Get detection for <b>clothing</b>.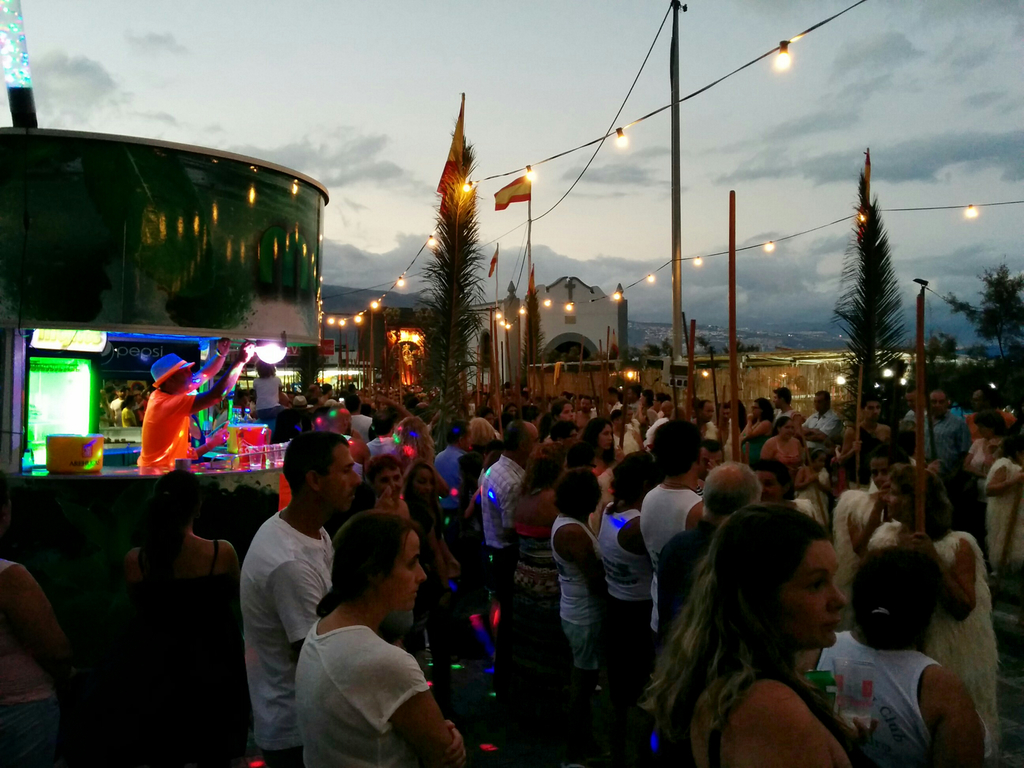
Detection: bbox=[369, 431, 398, 456].
